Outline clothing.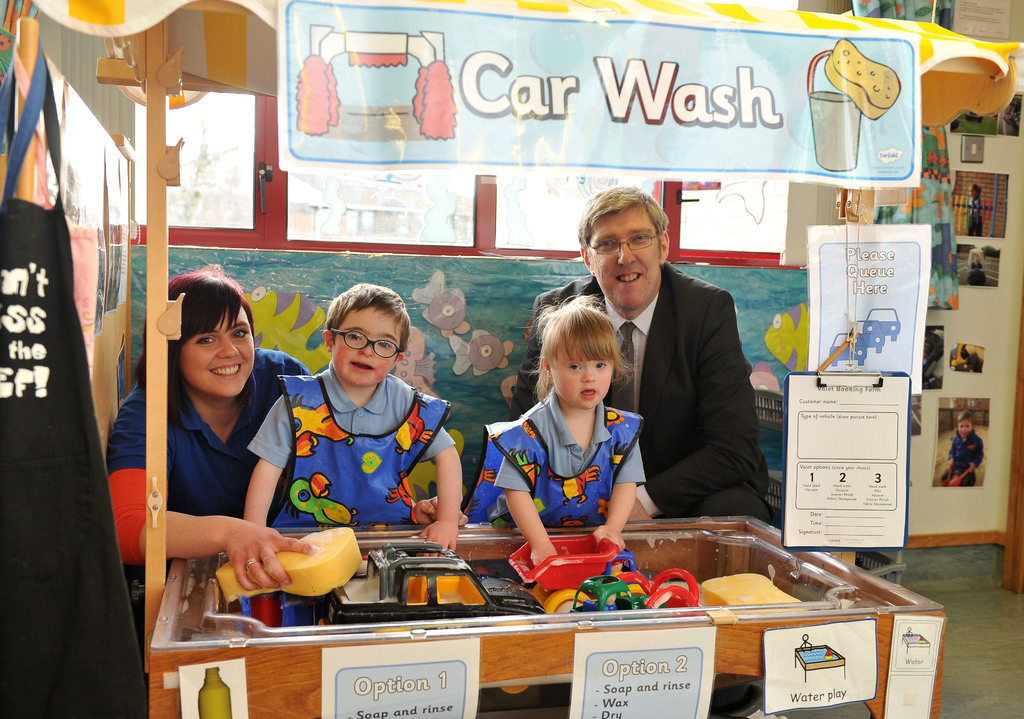
Outline: l=531, t=255, r=764, b=522.
